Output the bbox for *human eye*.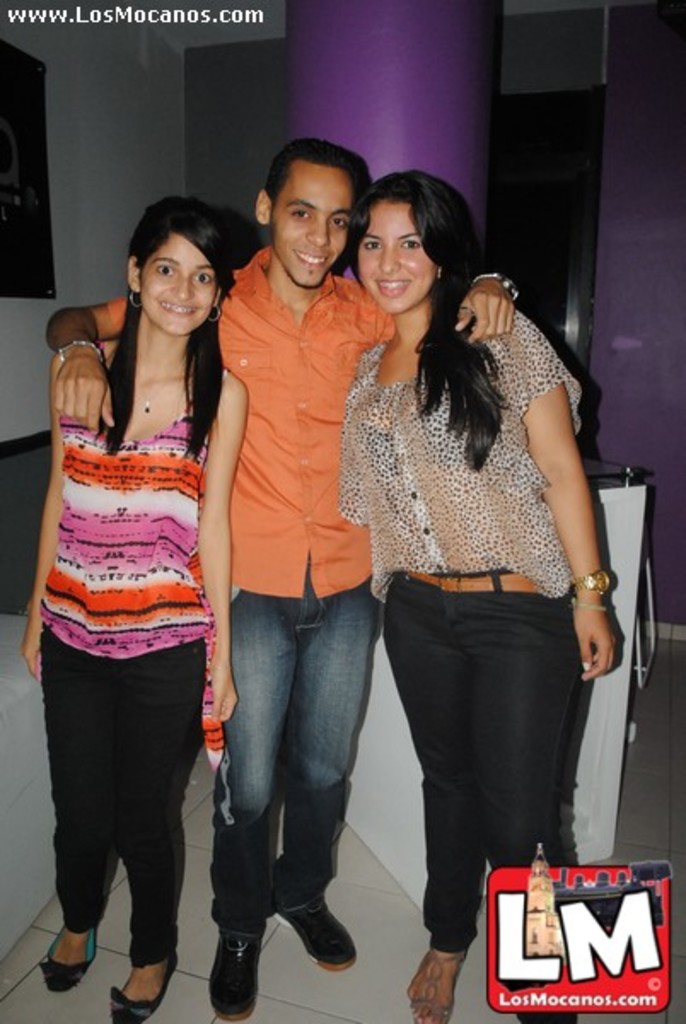
328,217,346,230.
